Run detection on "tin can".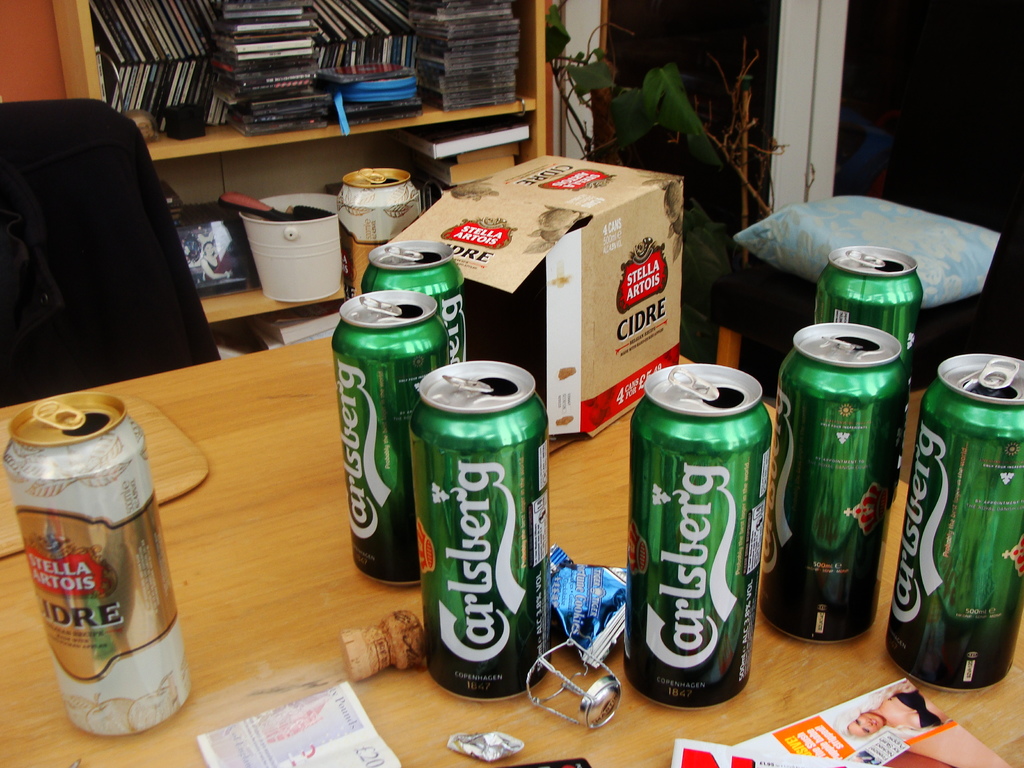
Result: [332,291,451,585].
